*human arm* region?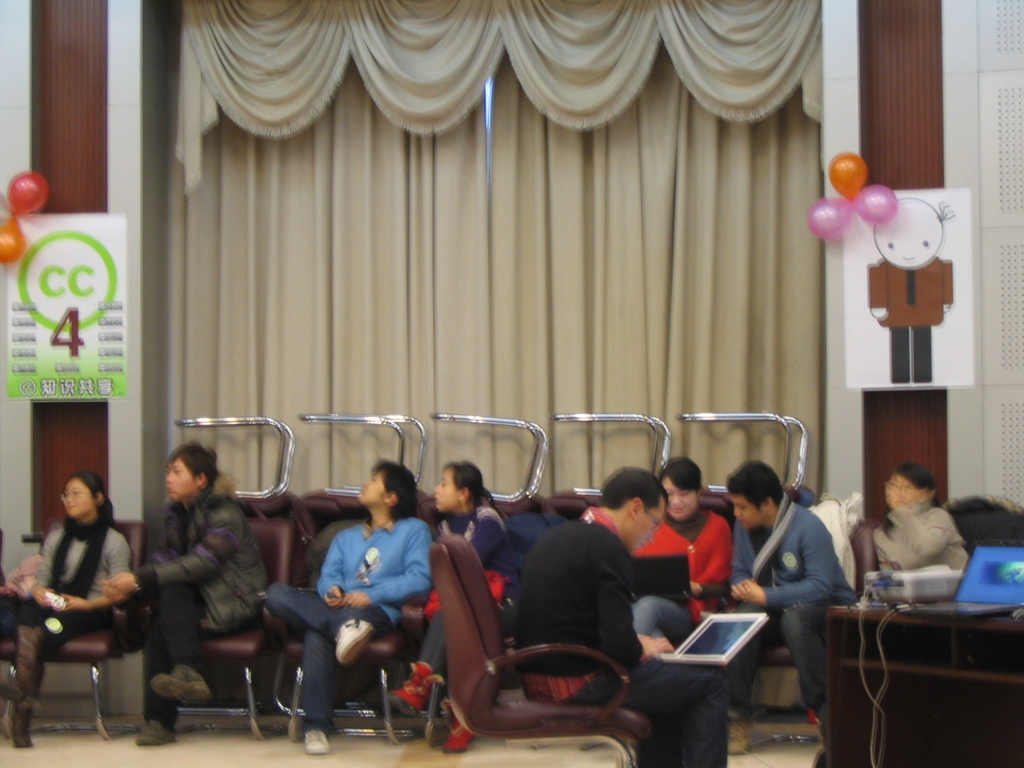
l=60, t=532, r=134, b=612
